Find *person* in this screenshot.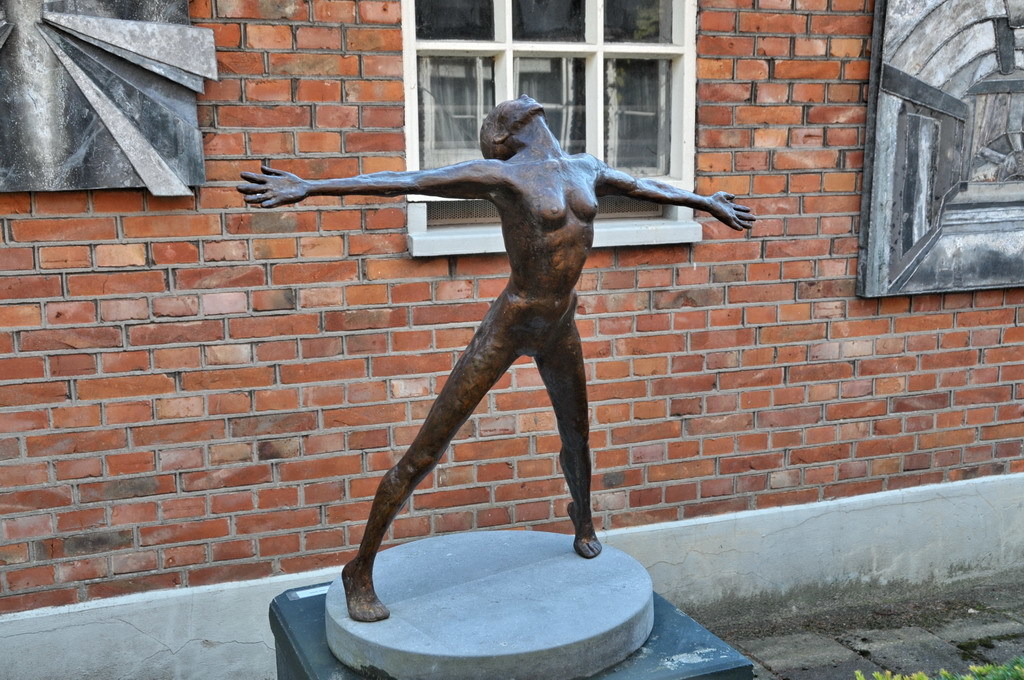
The bounding box for *person* is [left=291, top=67, right=783, bottom=620].
